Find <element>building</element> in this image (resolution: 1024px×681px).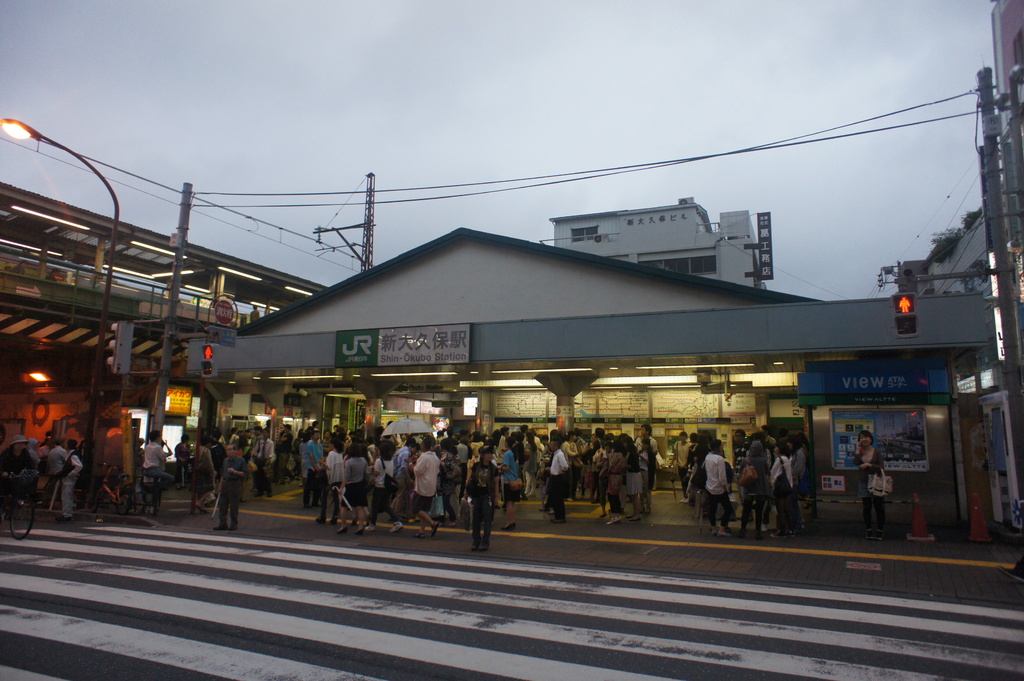
548 196 765 290.
